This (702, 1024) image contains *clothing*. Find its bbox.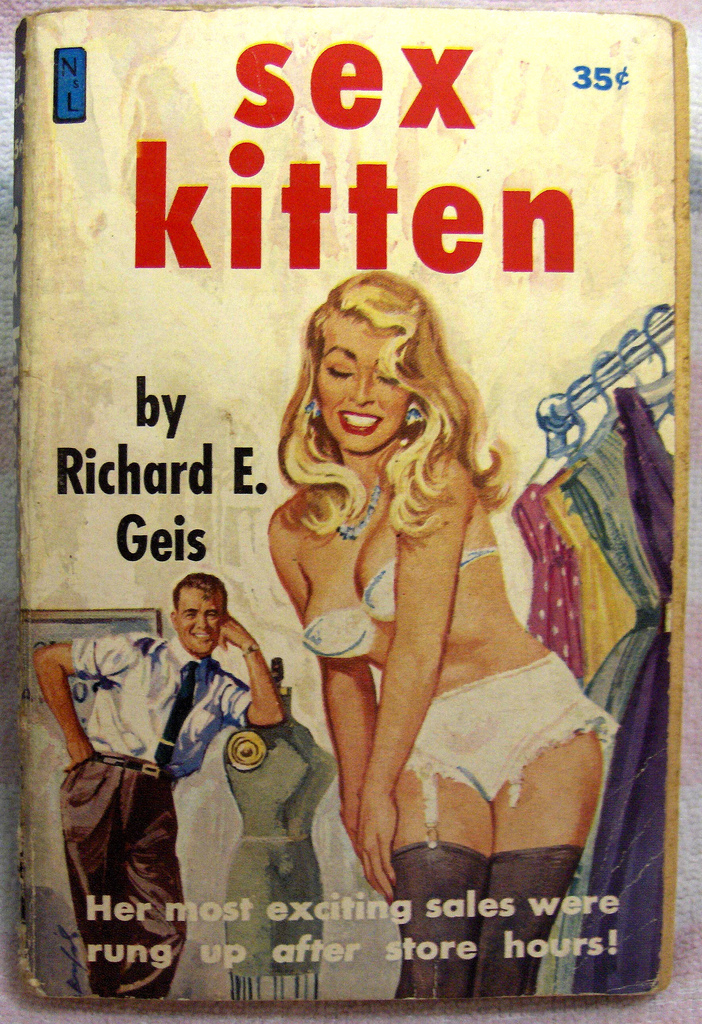
(left=300, top=544, right=507, bottom=666).
